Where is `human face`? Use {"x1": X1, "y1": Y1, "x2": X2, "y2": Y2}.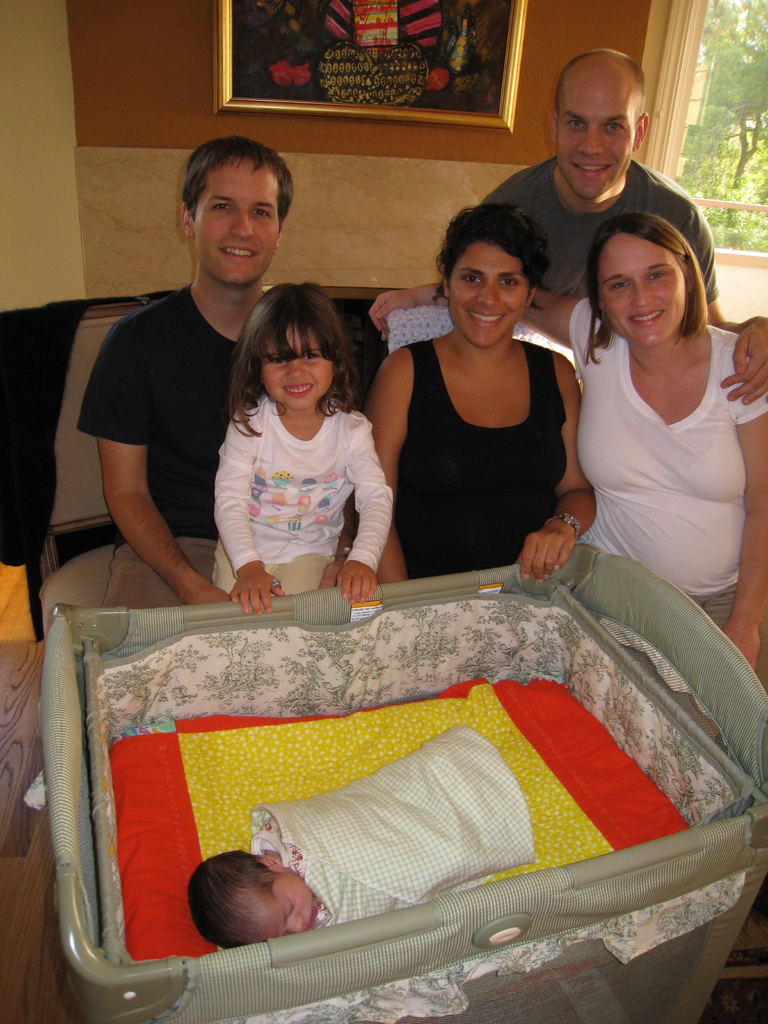
{"x1": 191, "y1": 155, "x2": 277, "y2": 285}.
